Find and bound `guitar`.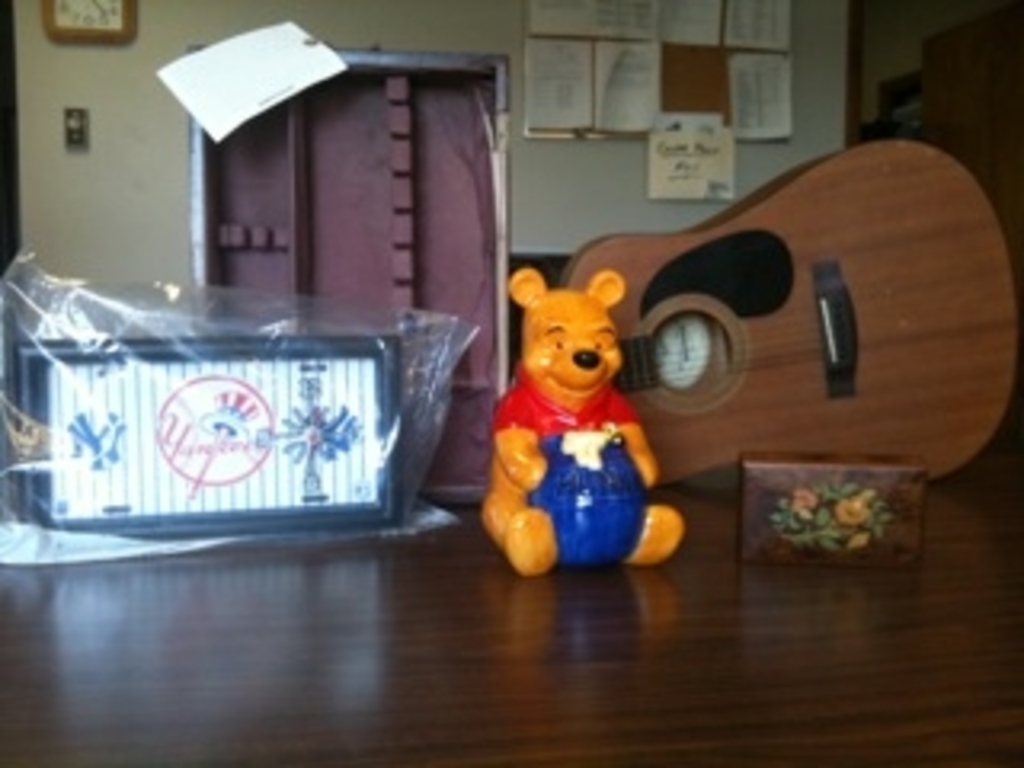
Bound: bbox=[528, 131, 1021, 496].
